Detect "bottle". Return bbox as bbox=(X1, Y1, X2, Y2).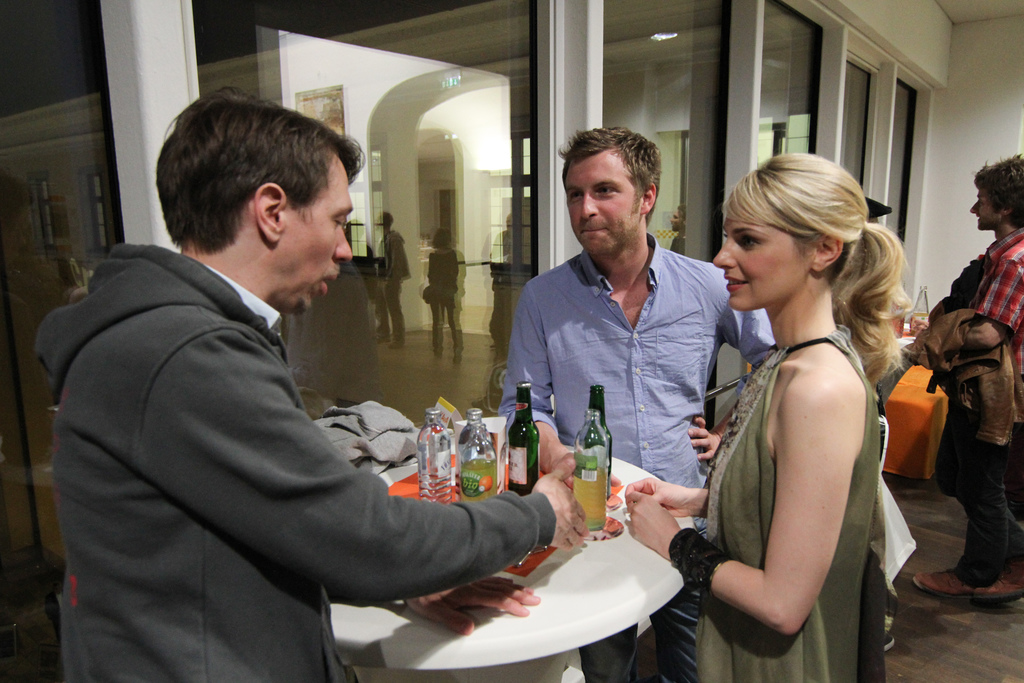
bbox=(457, 407, 504, 491).
